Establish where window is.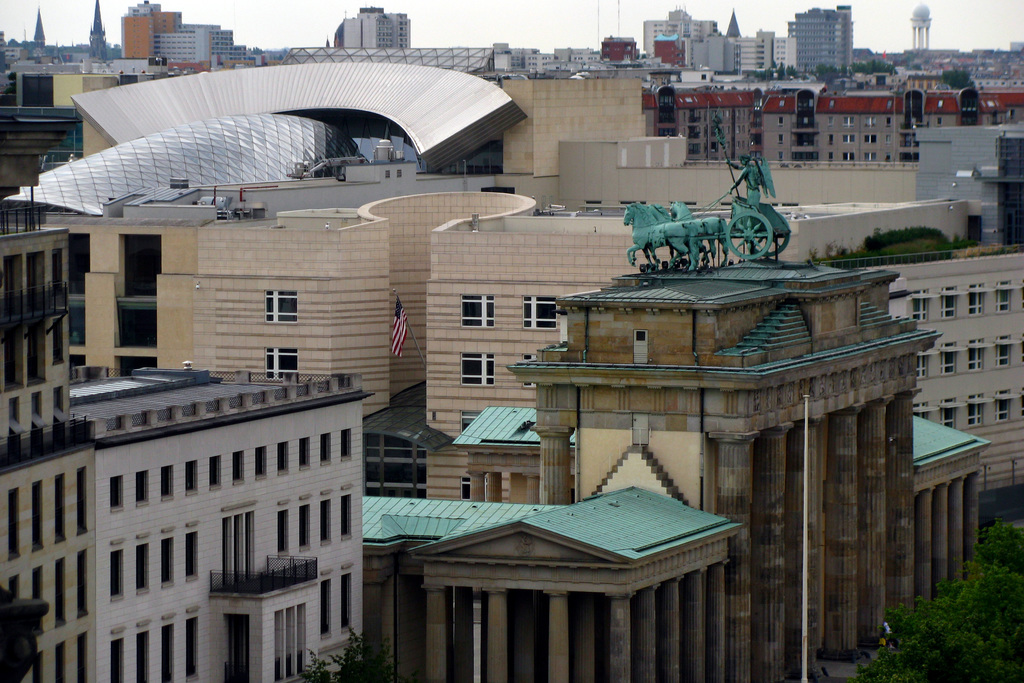
Established at (321, 581, 333, 641).
